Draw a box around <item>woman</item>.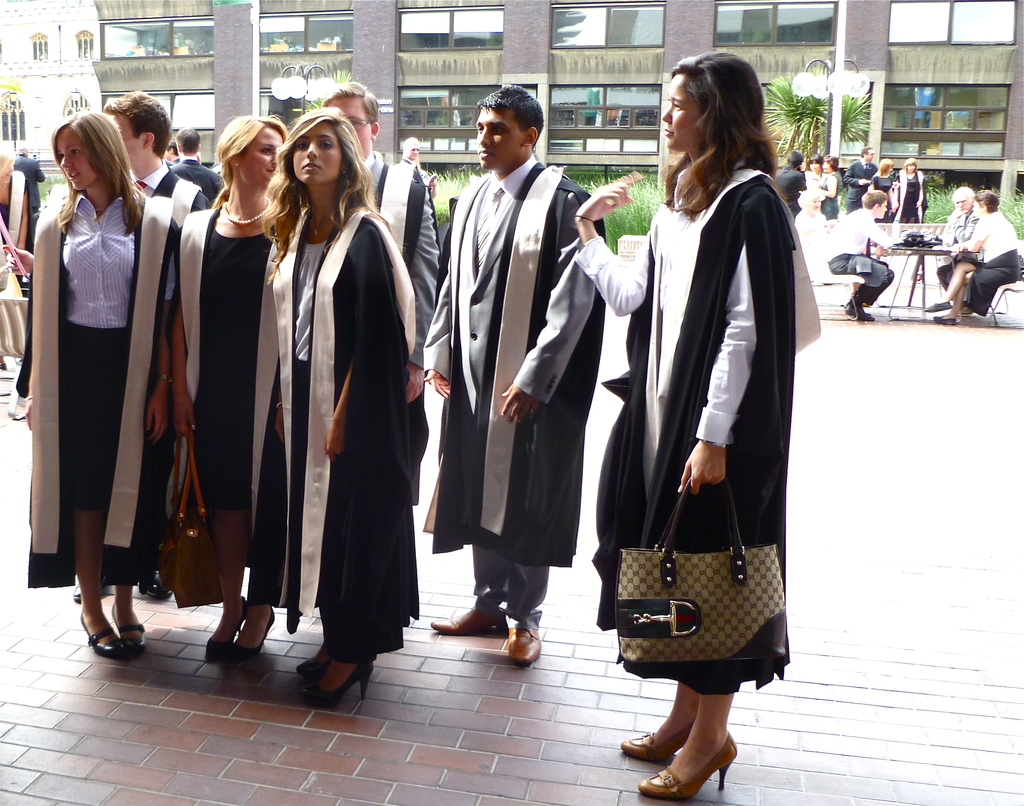
{"x1": 168, "y1": 109, "x2": 290, "y2": 660}.
